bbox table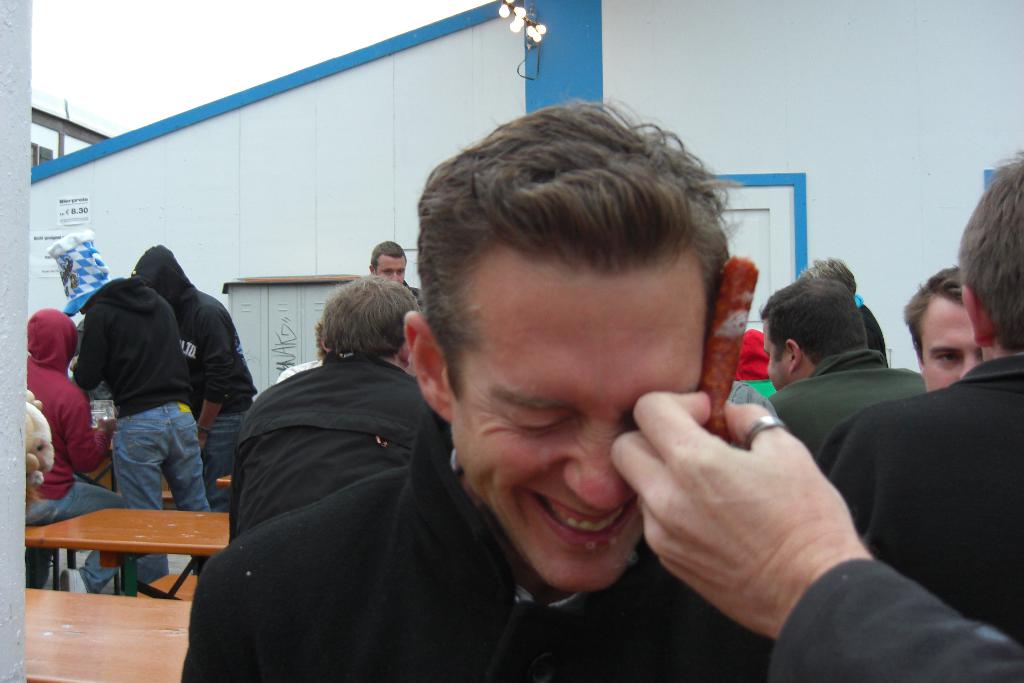
Rect(25, 487, 246, 614)
